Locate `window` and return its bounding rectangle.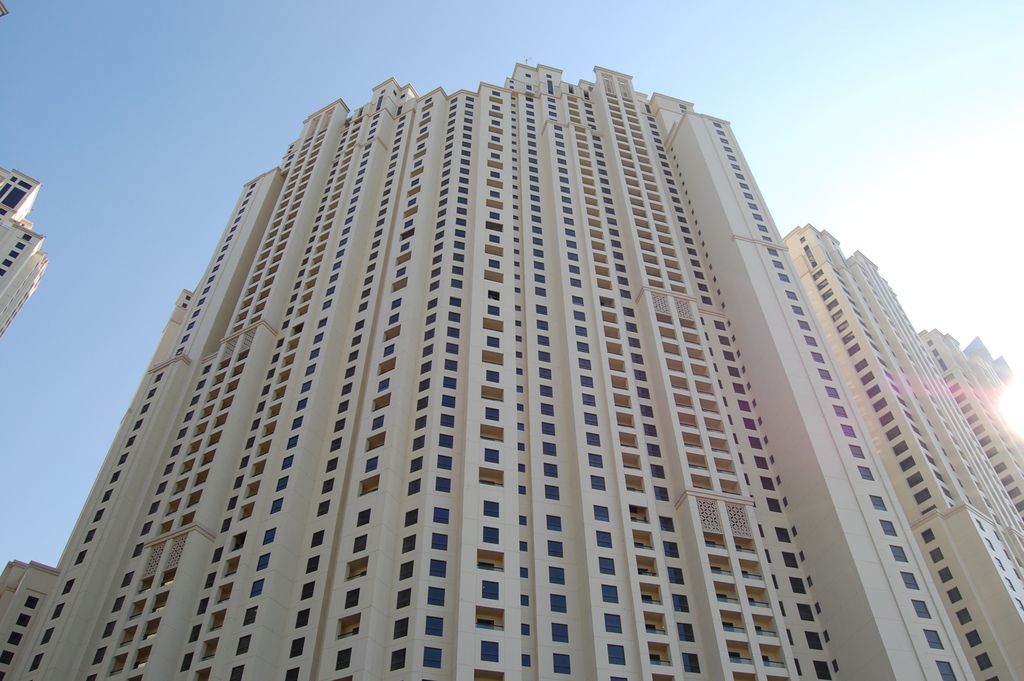
(left=448, top=296, right=460, bottom=306).
